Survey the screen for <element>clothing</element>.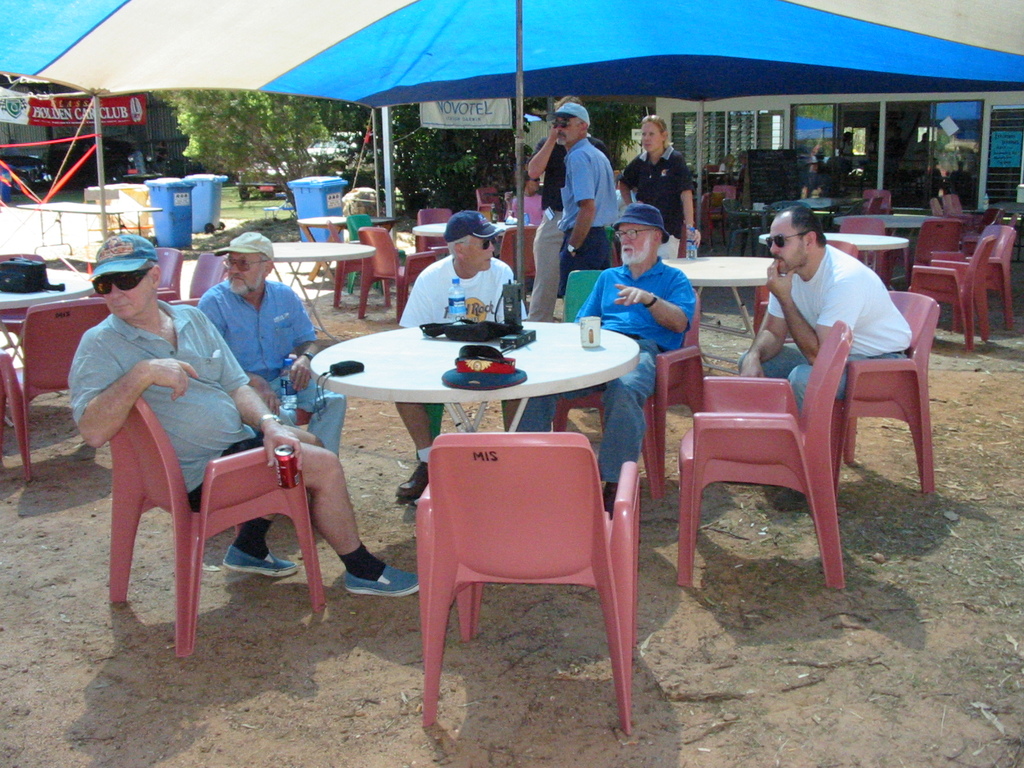
Survey found: (left=188, top=278, right=340, bottom=447).
